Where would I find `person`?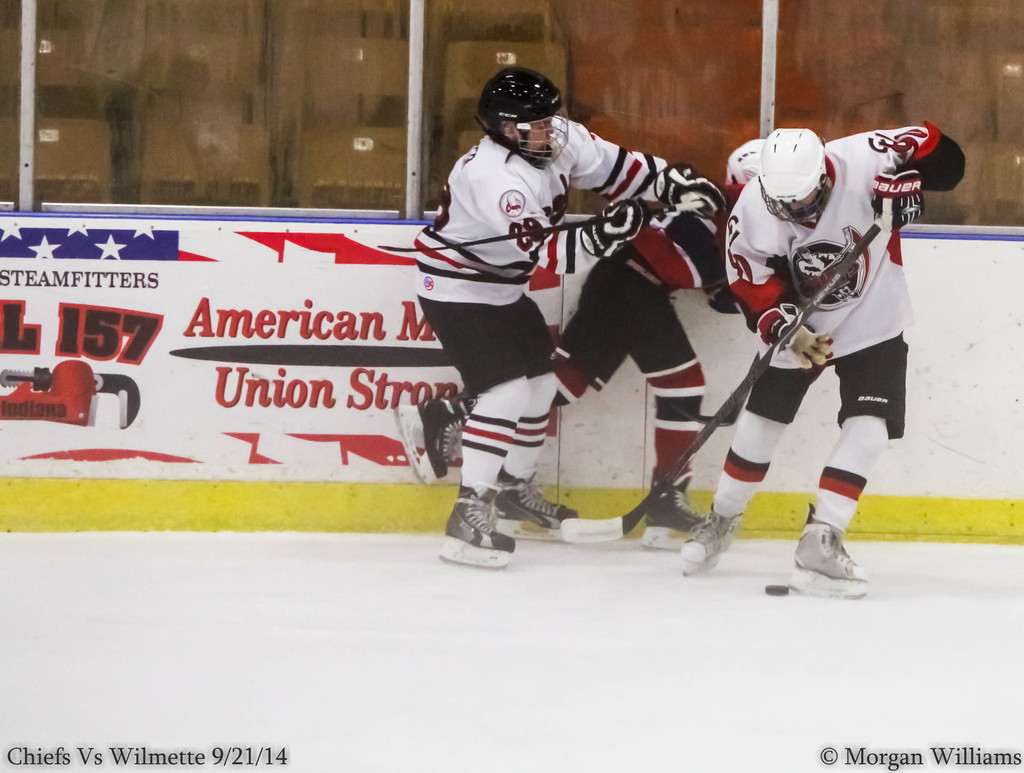
At pyautogui.locateOnScreen(382, 65, 725, 571).
